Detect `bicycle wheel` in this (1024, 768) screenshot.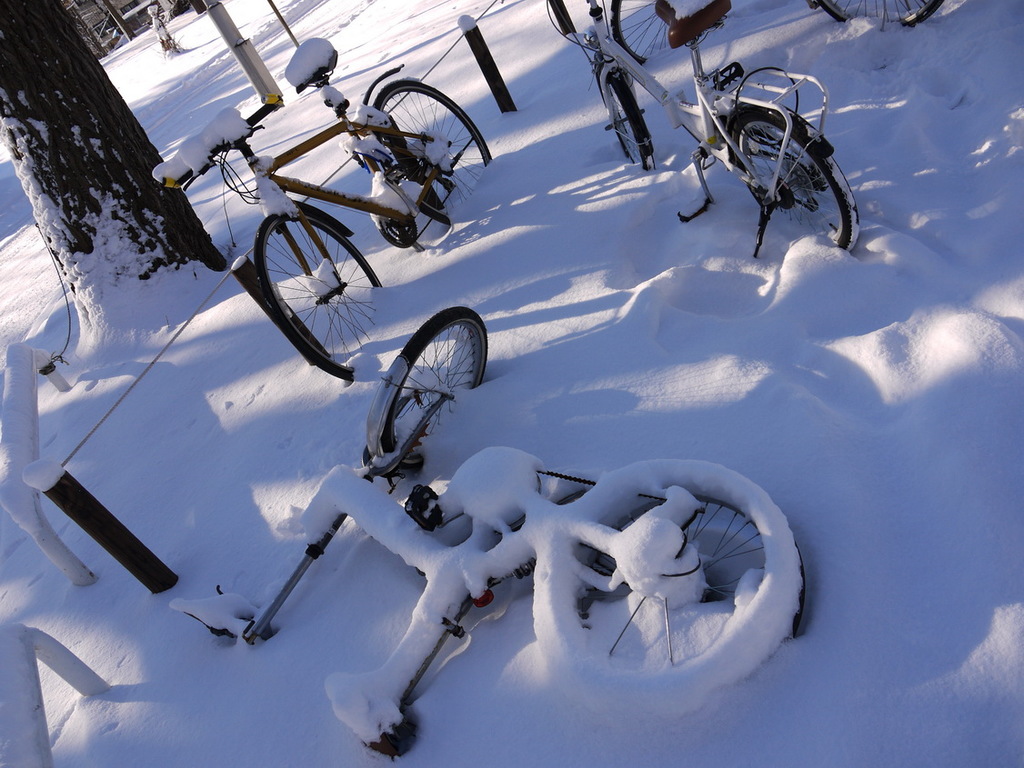
Detection: [366, 317, 480, 486].
